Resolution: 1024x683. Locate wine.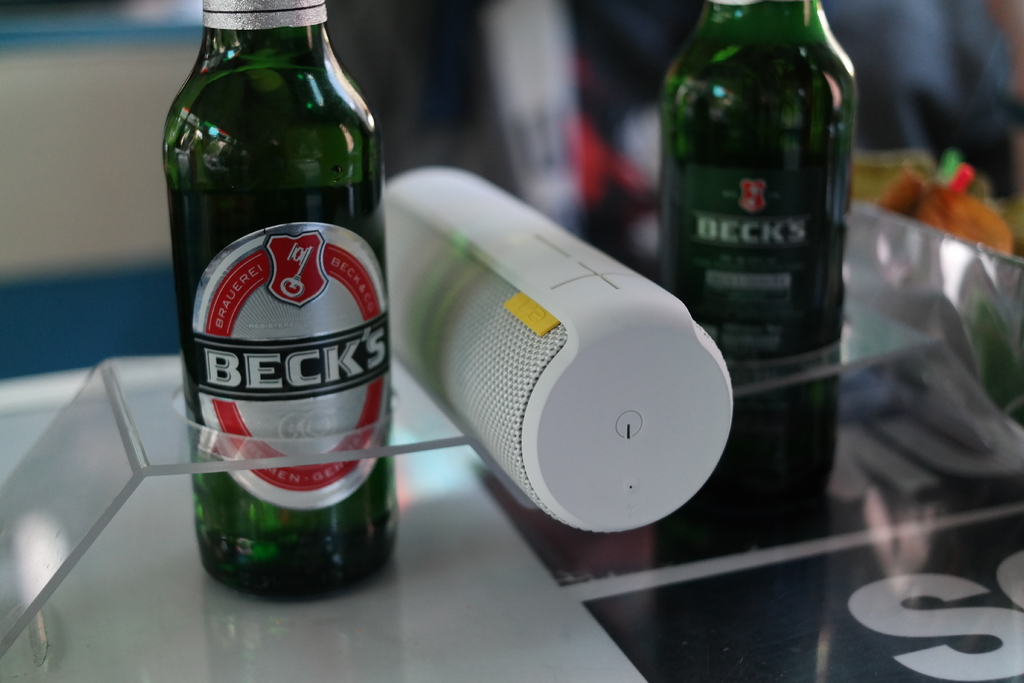
<region>161, 0, 405, 593</region>.
